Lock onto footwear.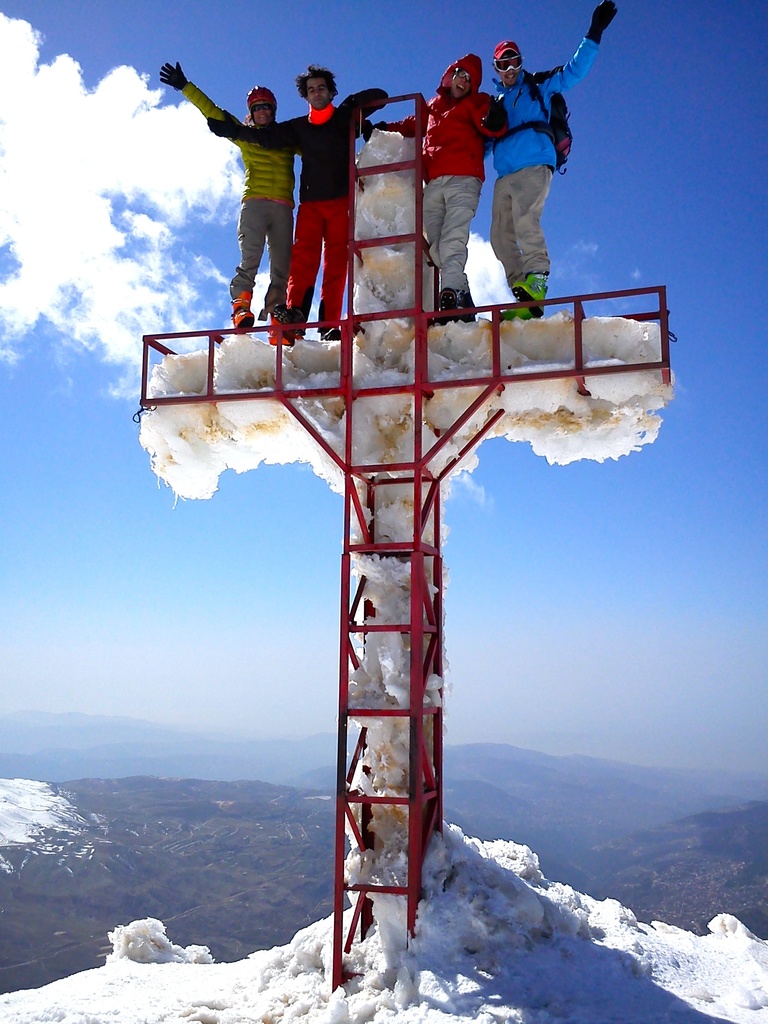
Locked: [x1=268, y1=322, x2=287, y2=343].
